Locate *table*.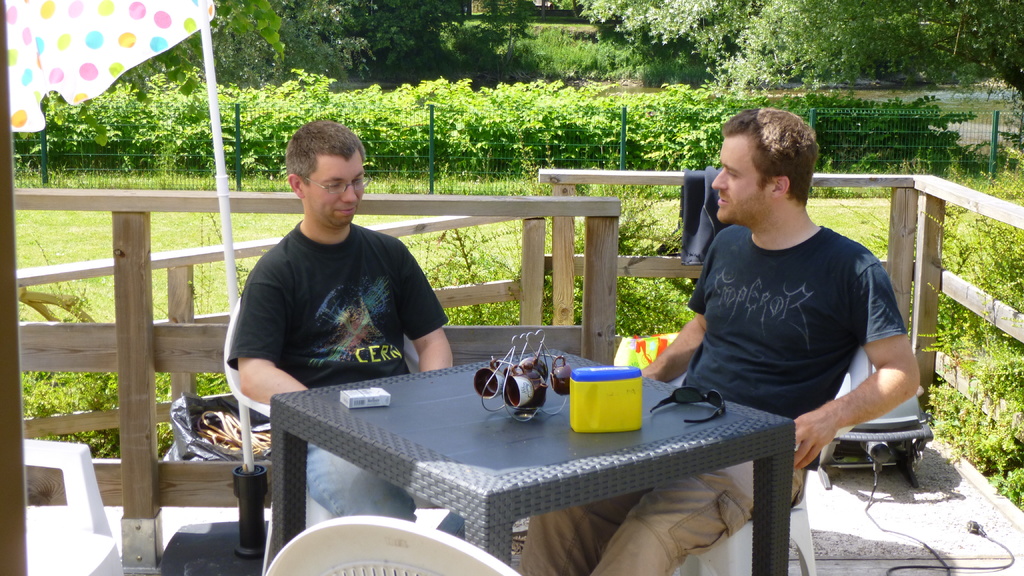
Bounding box: region(241, 340, 804, 561).
